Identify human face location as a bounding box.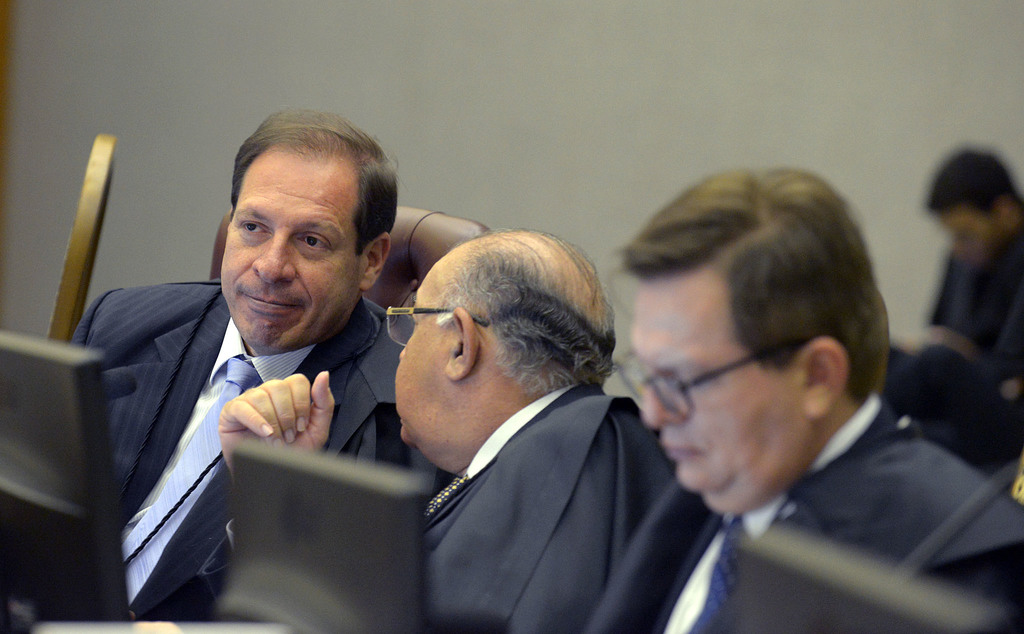
left=395, top=248, right=452, bottom=444.
